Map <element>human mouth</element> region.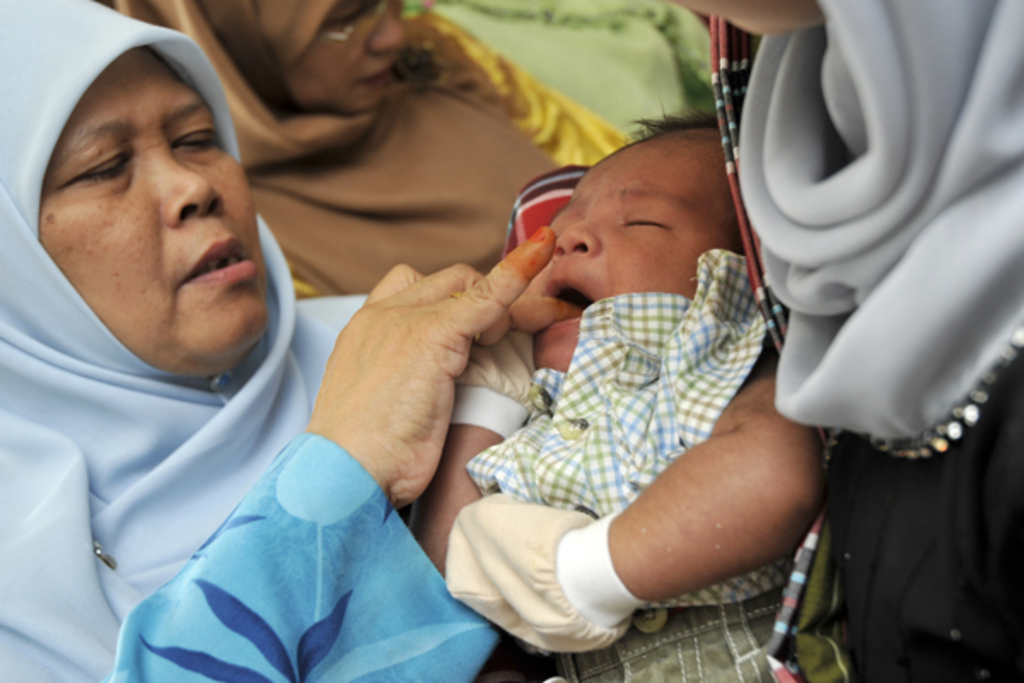
Mapped to 181 222 249 290.
